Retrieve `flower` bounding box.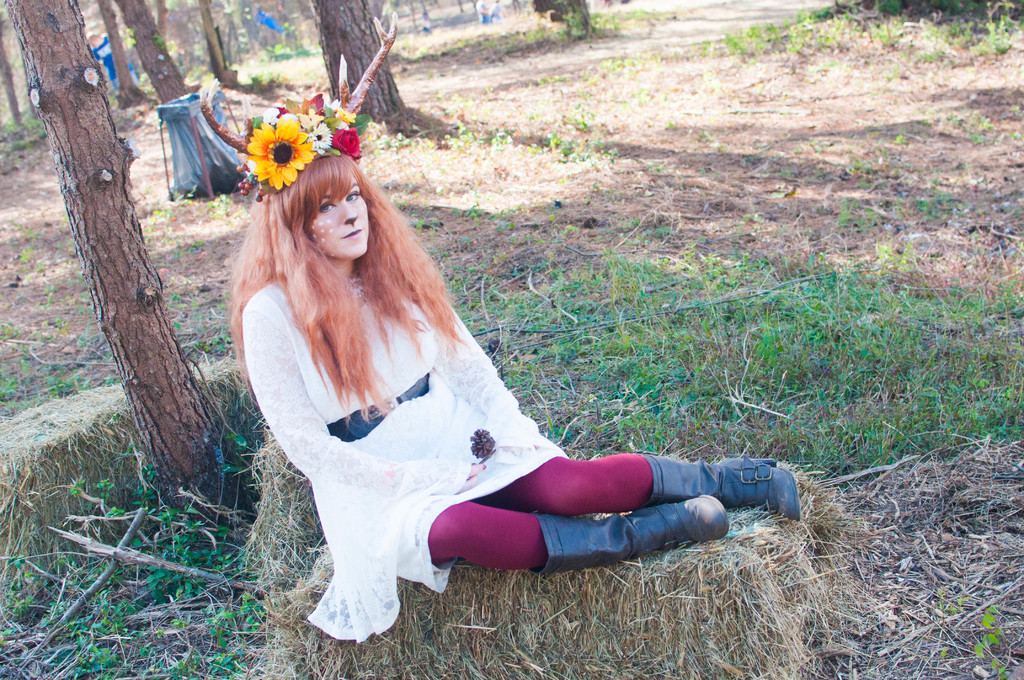
Bounding box: (left=230, top=101, right=311, bottom=186).
